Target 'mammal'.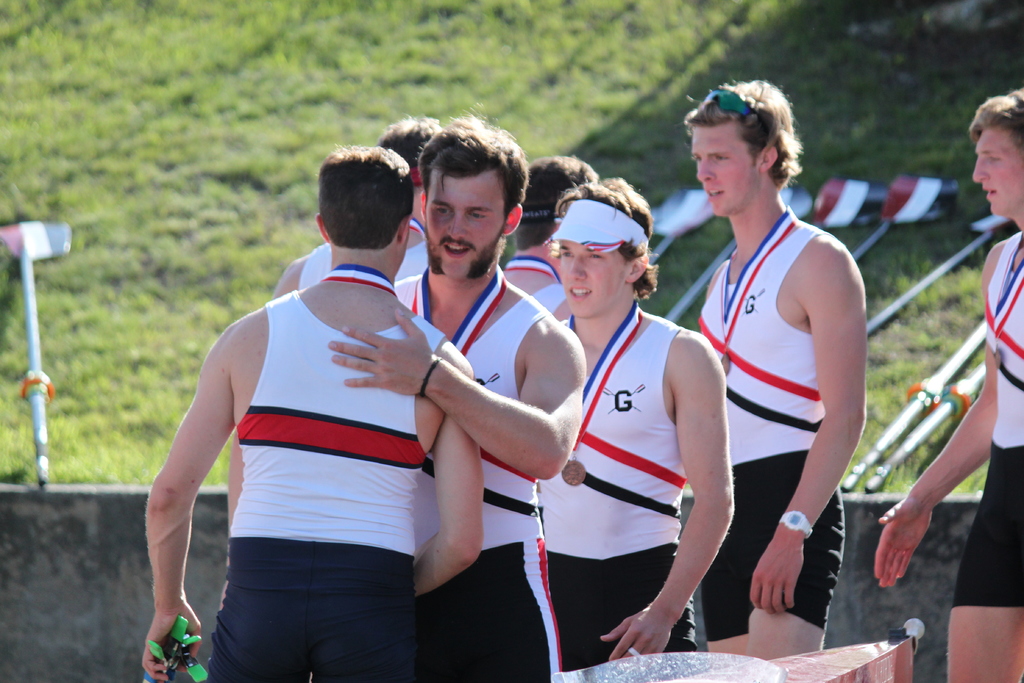
Target region: crop(141, 145, 483, 682).
